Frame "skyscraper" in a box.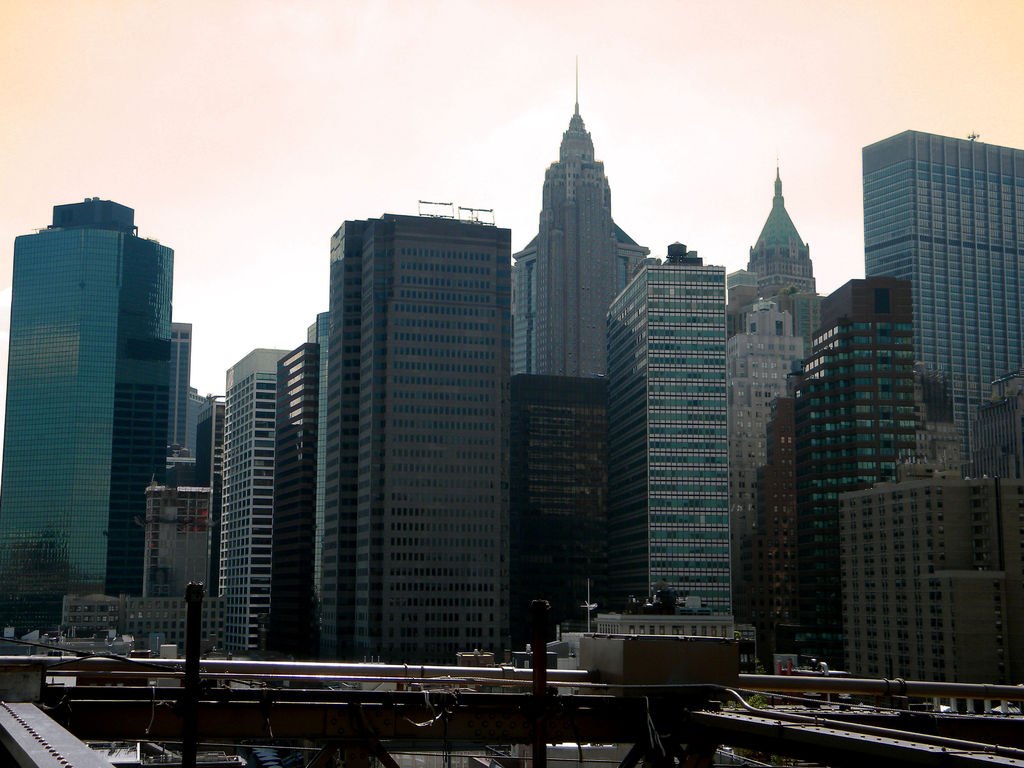
15 168 206 637.
